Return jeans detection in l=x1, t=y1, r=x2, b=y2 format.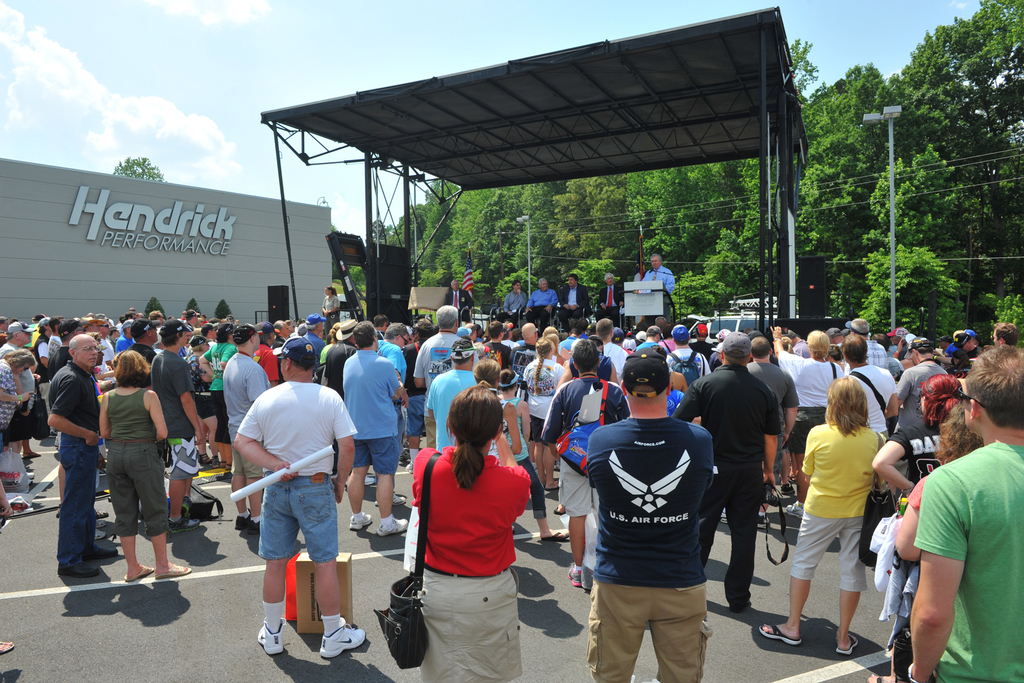
l=36, t=448, r=89, b=600.
